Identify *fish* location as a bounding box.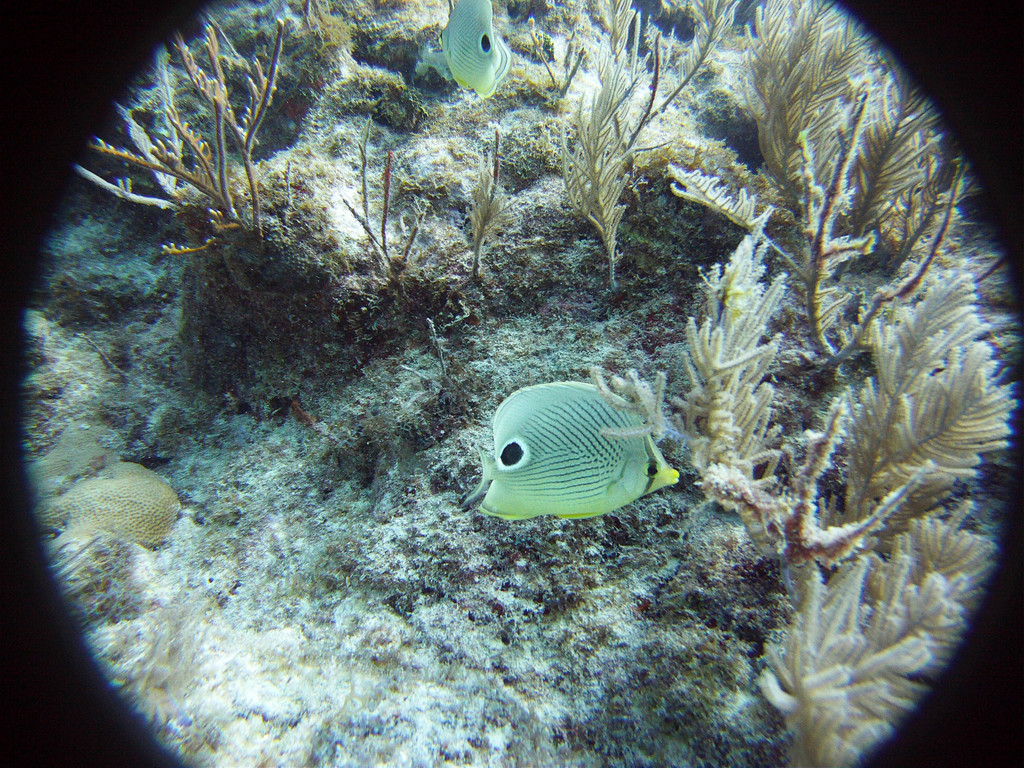
pyautogui.locateOnScreen(447, 364, 686, 527).
